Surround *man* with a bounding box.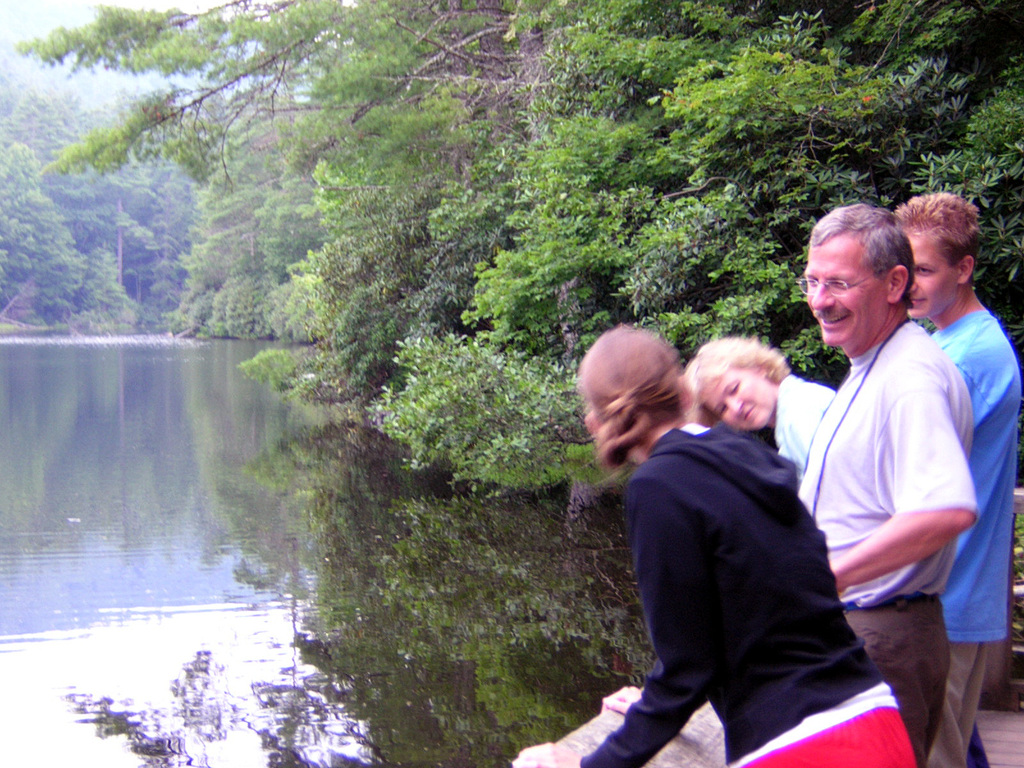
rect(797, 206, 977, 767).
